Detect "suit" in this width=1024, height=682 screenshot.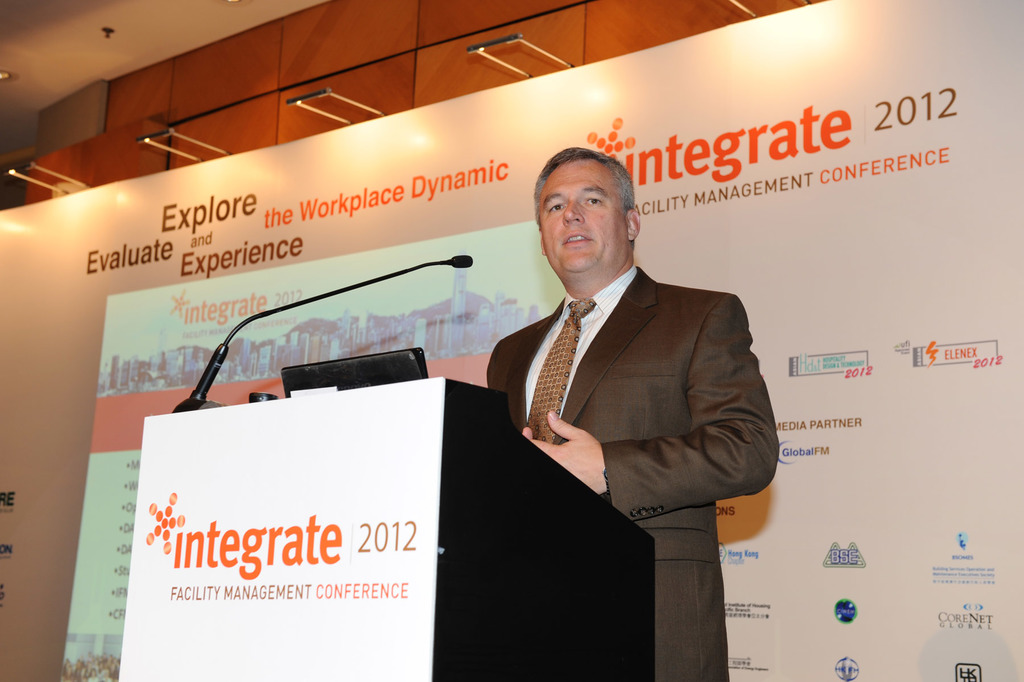
Detection: pyautogui.locateOnScreen(459, 188, 777, 608).
